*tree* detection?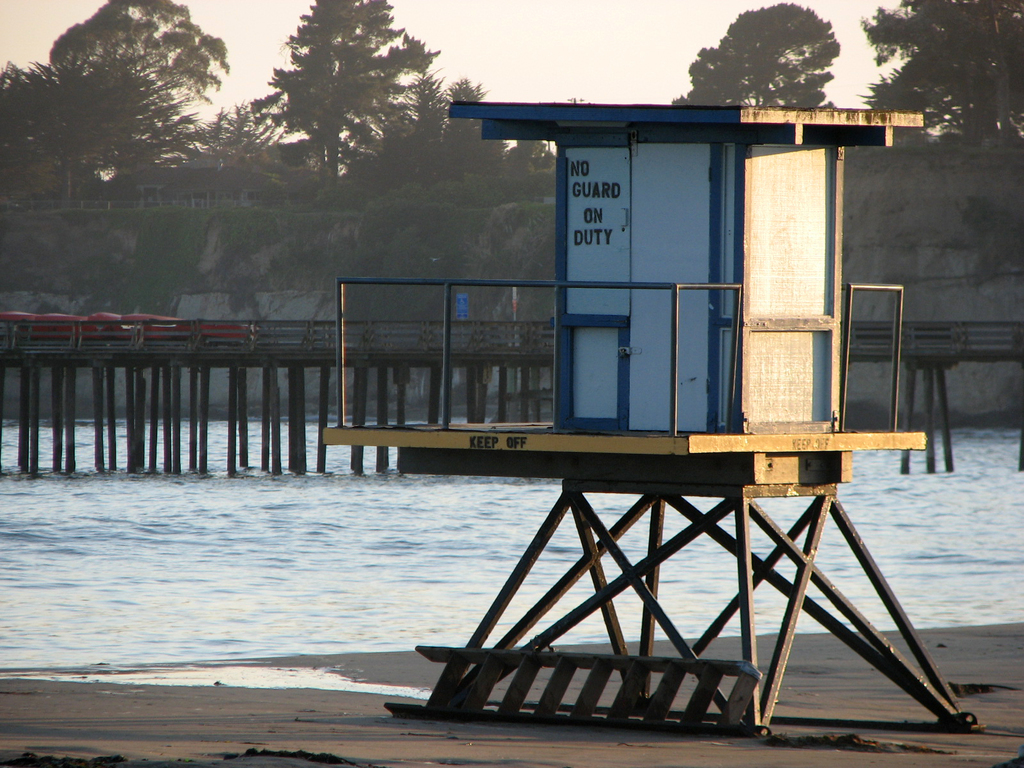
crop(675, 0, 839, 110)
